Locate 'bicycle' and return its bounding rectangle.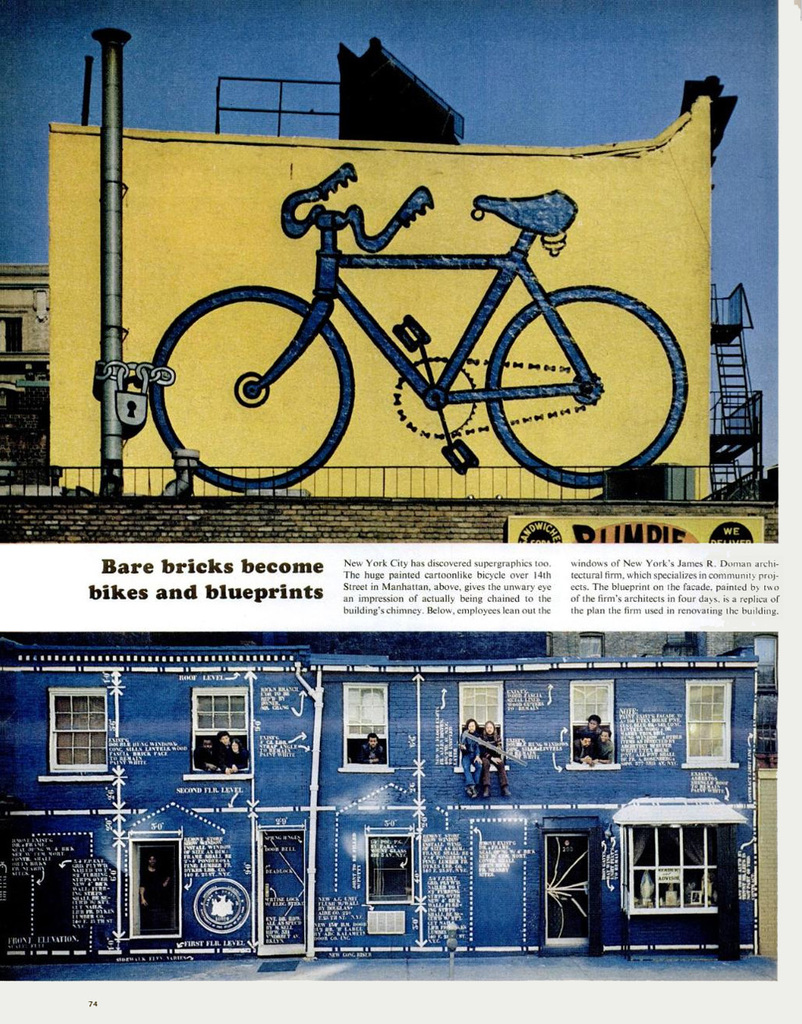
(65,124,742,454).
